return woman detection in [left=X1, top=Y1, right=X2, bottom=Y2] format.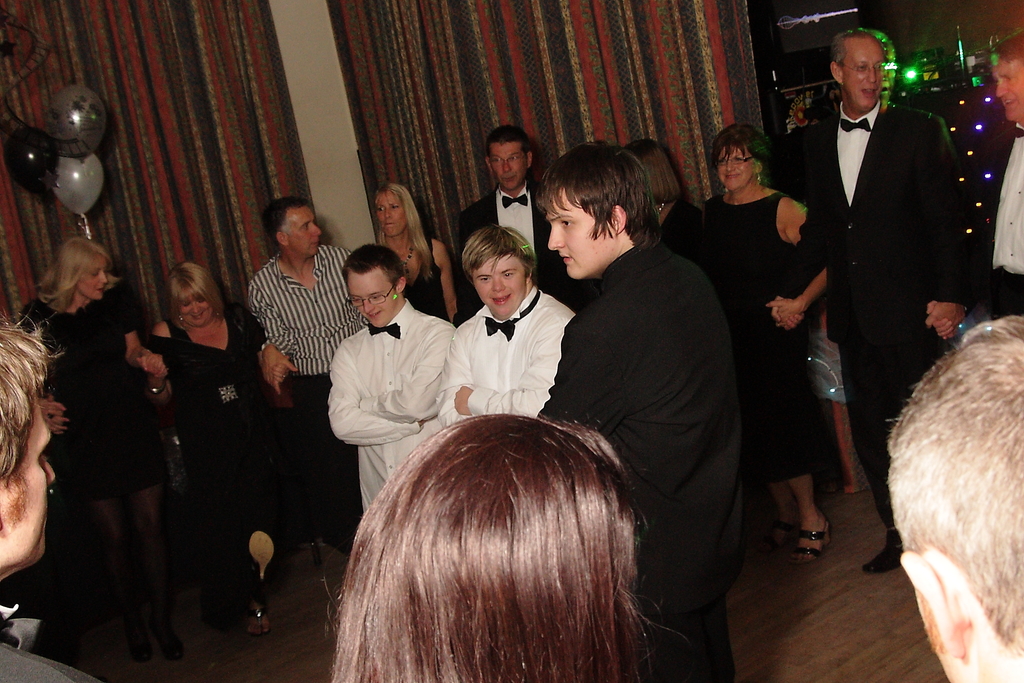
[left=374, top=179, right=461, bottom=329].
